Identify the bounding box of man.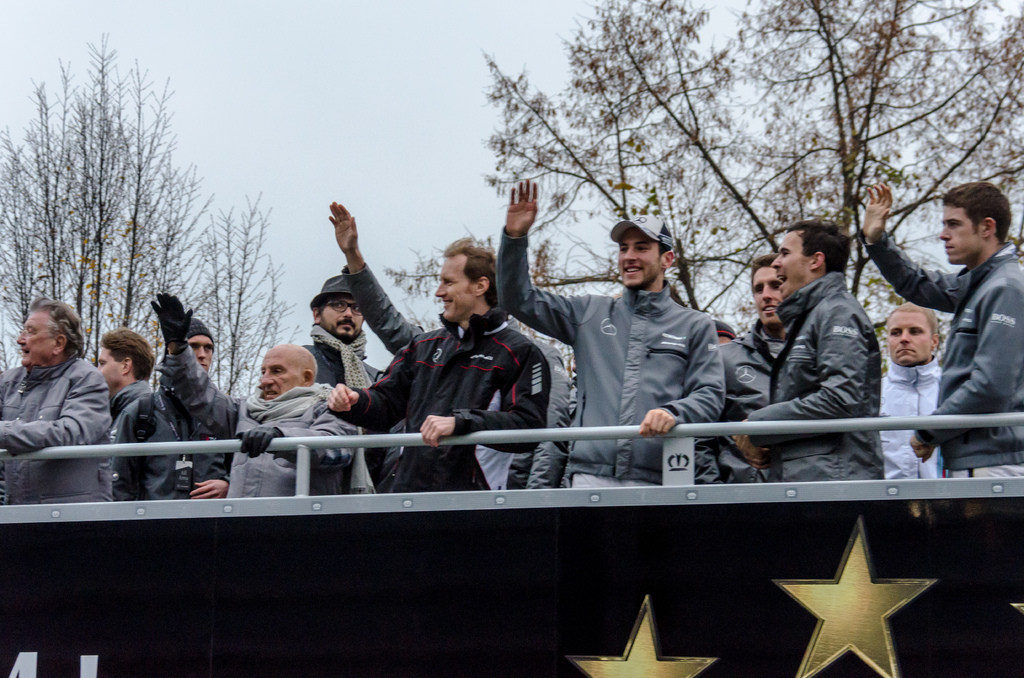
299:270:392:497.
